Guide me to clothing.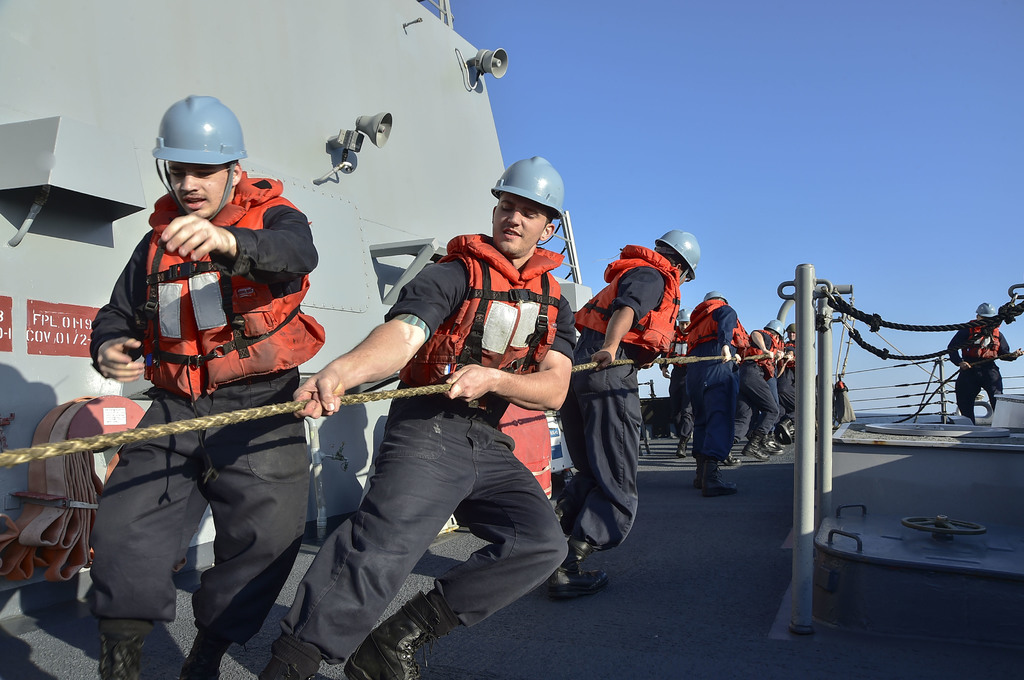
Guidance: [left=283, top=232, right=570, bottom=667].
